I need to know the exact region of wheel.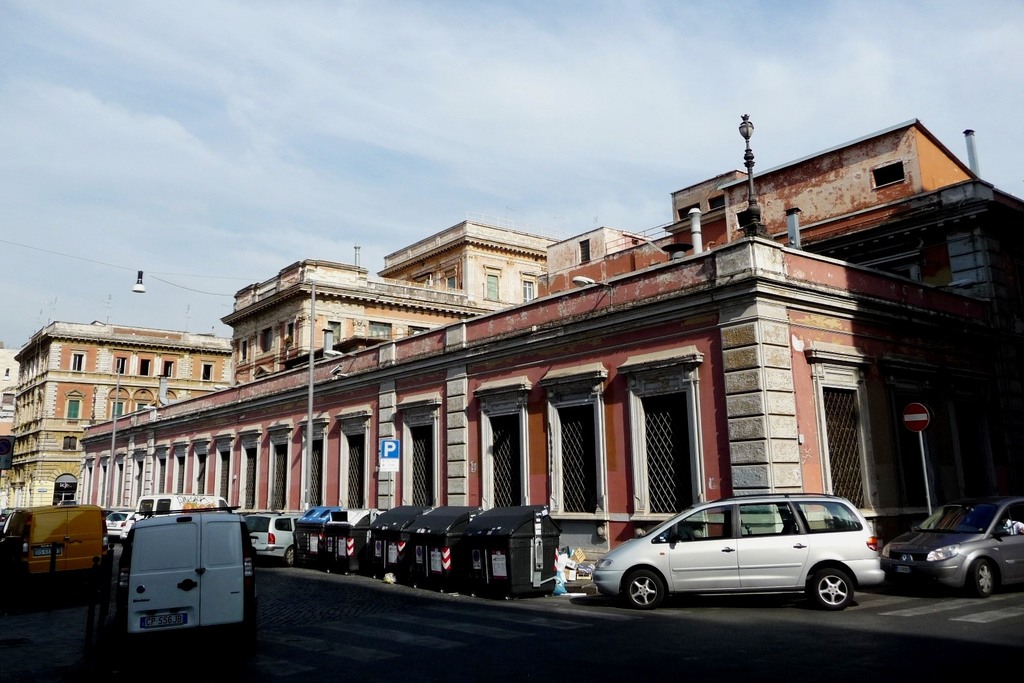
Region: {"left": 624, "top": 570, "right": 664, "bottom": 606}.
